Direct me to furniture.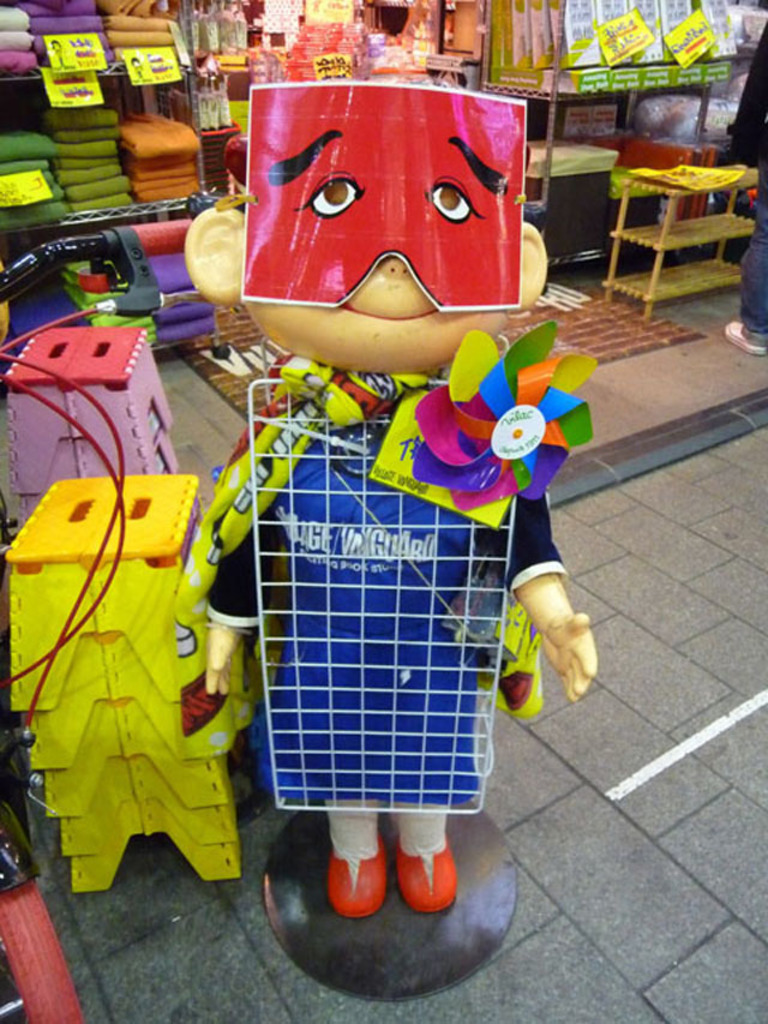
Direction: 479, 0, 713, 291.
